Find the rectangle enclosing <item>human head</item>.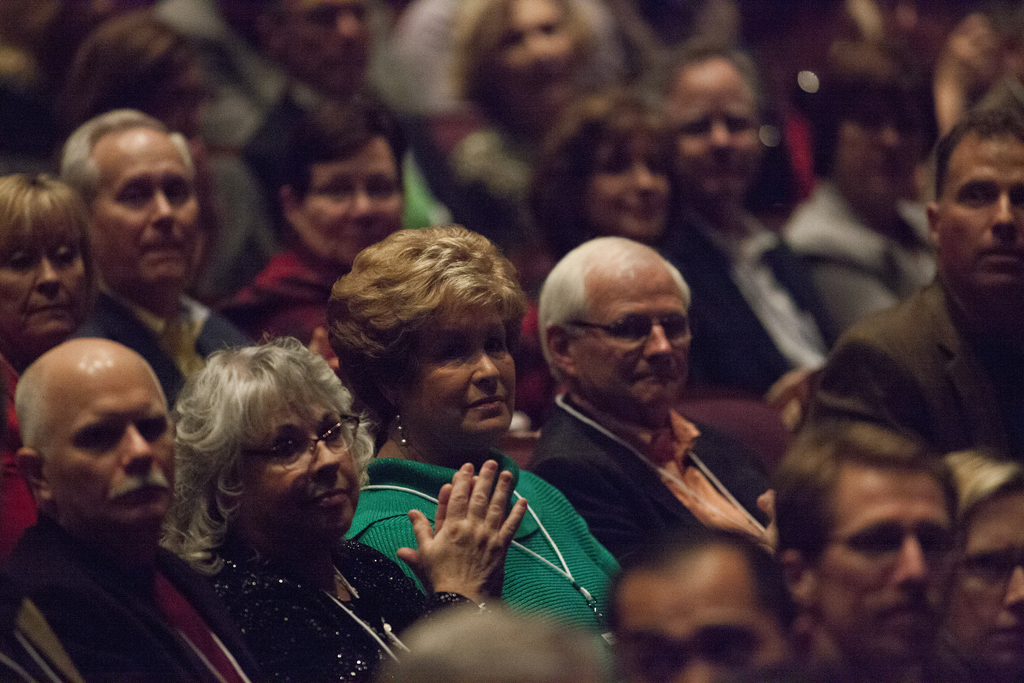
{"left": 805, "top": 38, "right": 945, "bottom": 211}.
